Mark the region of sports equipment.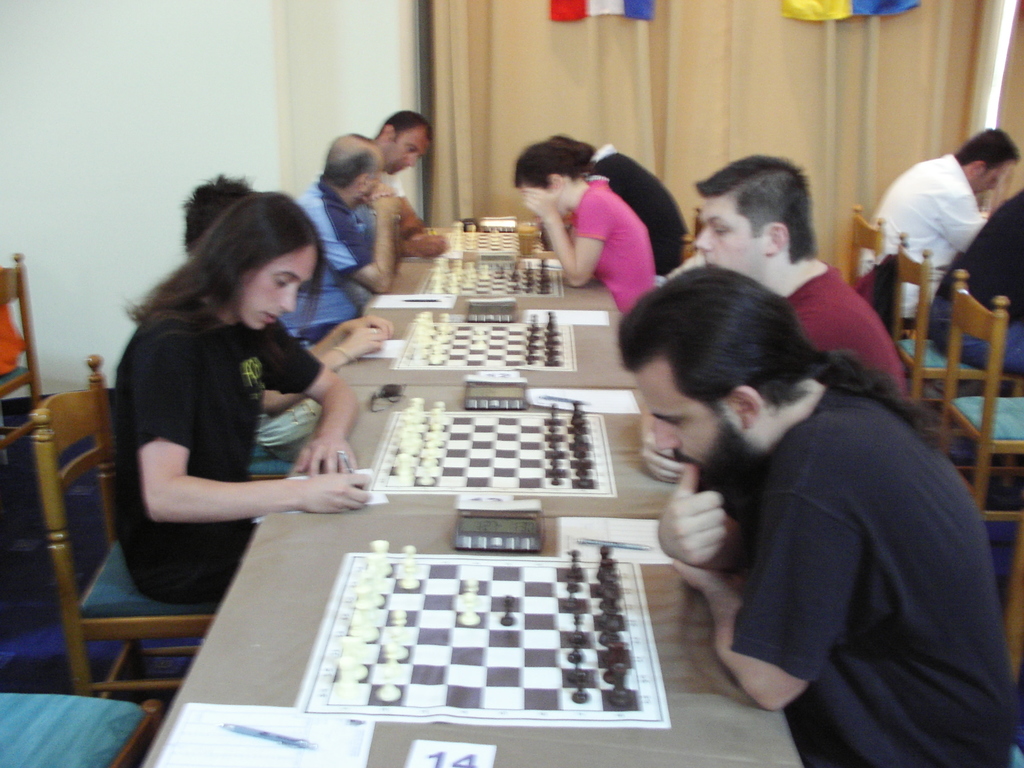
Region: locate(391, 307, 578, 371).
